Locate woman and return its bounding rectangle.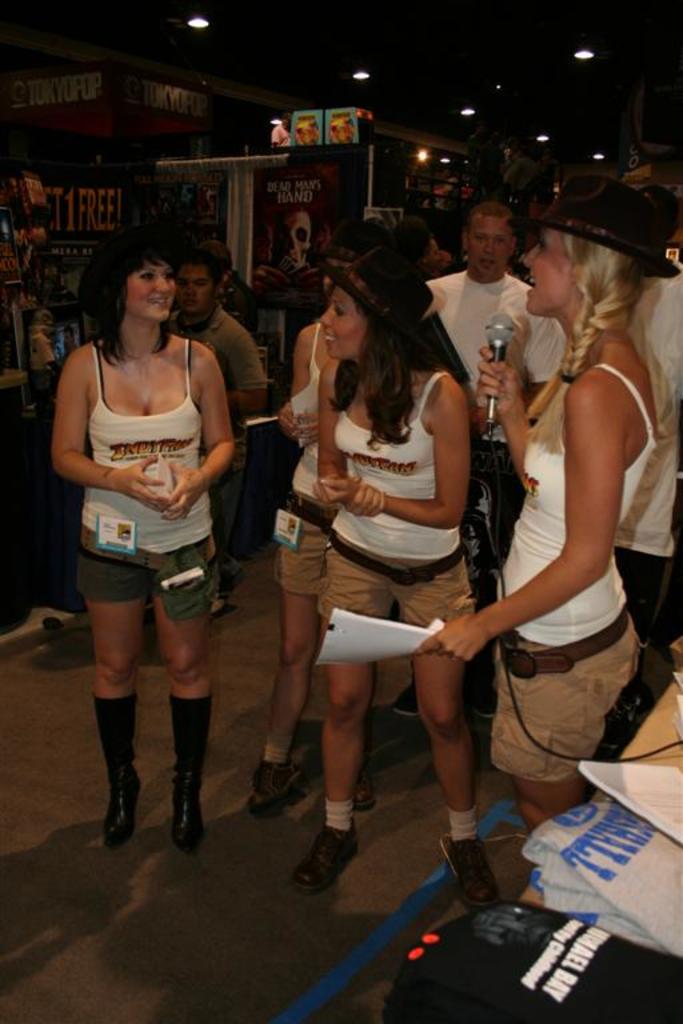
{"x1": 37, "y1": 220, "x2": 251, "y2": 821}.
